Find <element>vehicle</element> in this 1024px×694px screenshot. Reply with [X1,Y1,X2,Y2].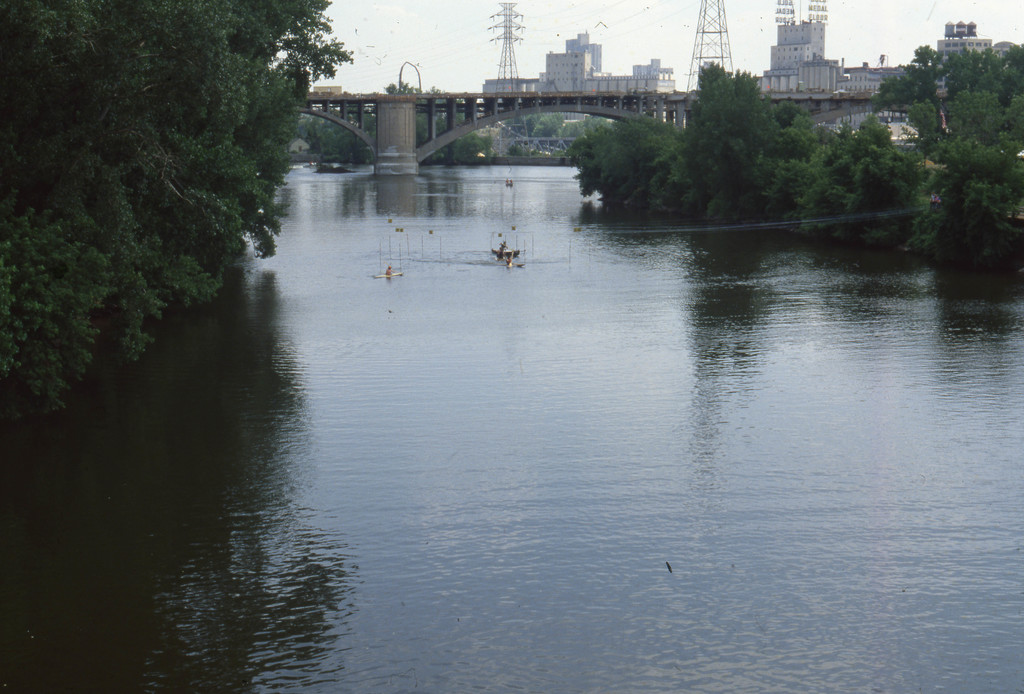
[491,247,523,259].
